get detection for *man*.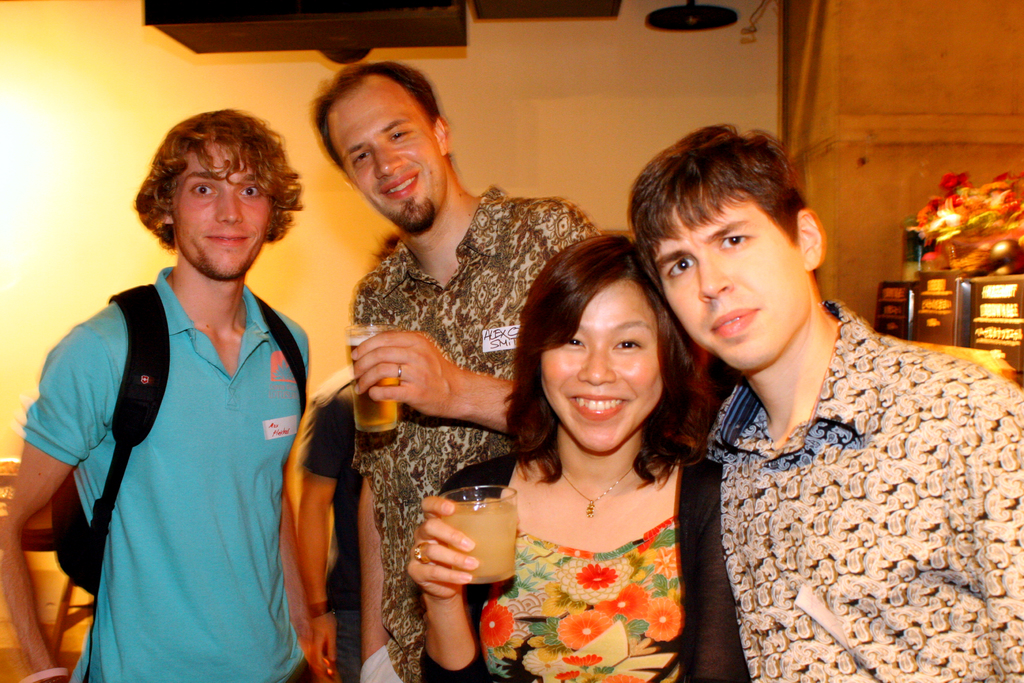
Detection: {"left": 30, "top": 79, "right": 346, "bottom": 680}.
